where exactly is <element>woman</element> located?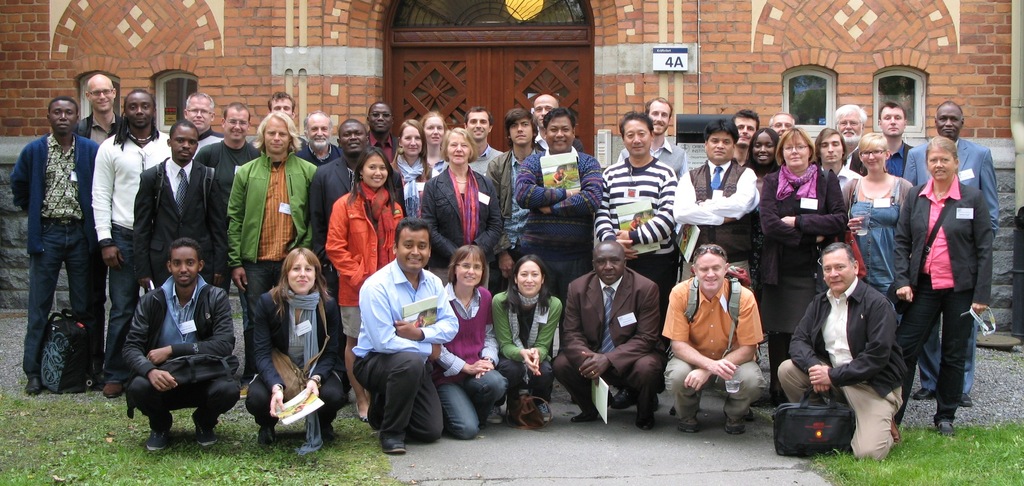
Its bounding box is locate(388, 120, 441, 220).
